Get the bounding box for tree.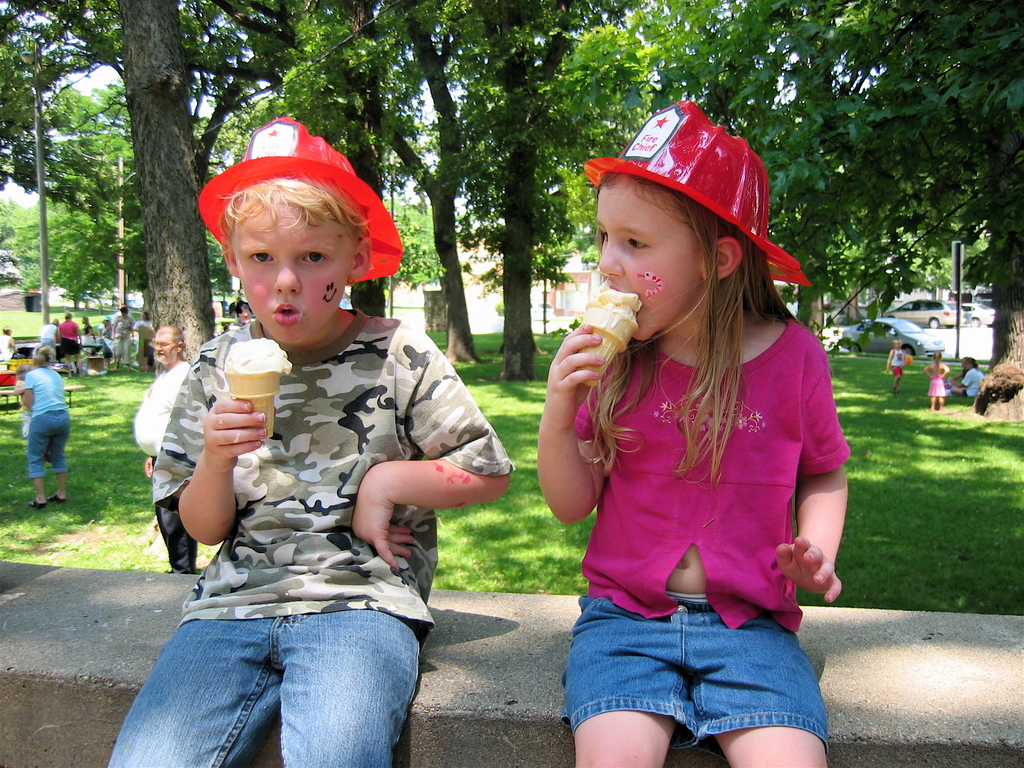
detection(370, 0, 483, 362).
